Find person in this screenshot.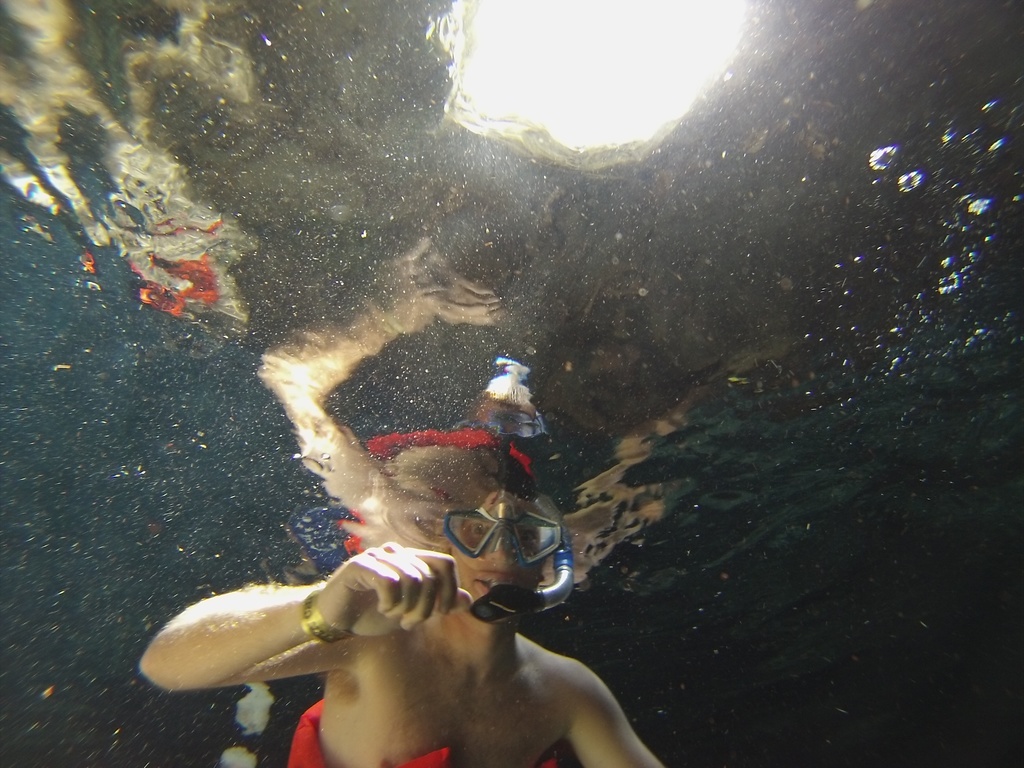
The bounding box for person is <bbox>232, 309, 605, 767</bbox>.
